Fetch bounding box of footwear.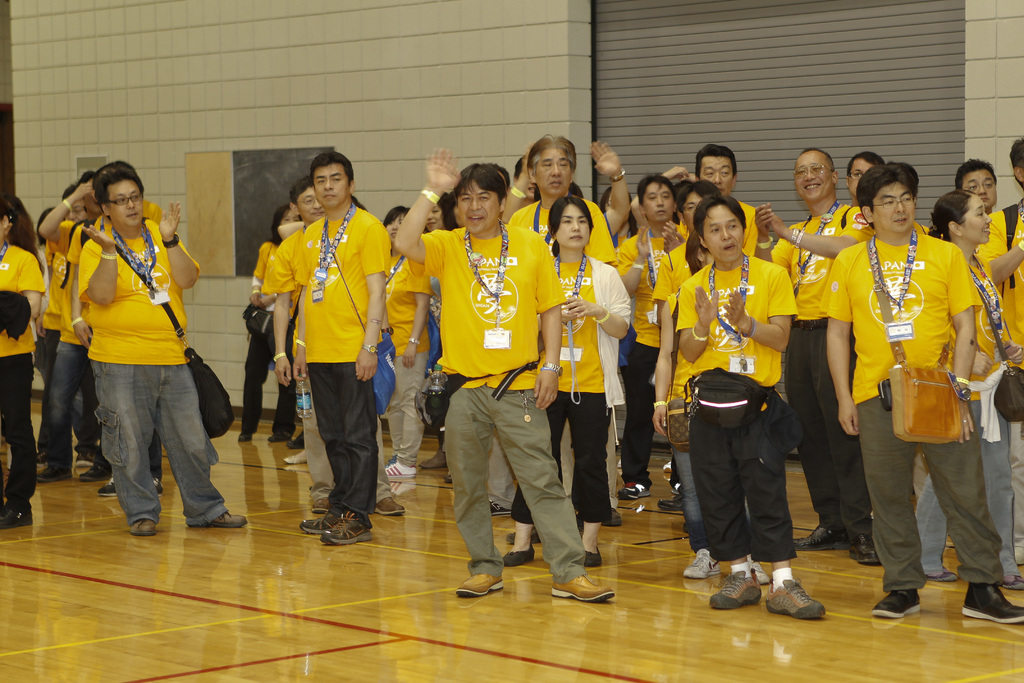
Bbox: <box>285,454,312,465</box>.
